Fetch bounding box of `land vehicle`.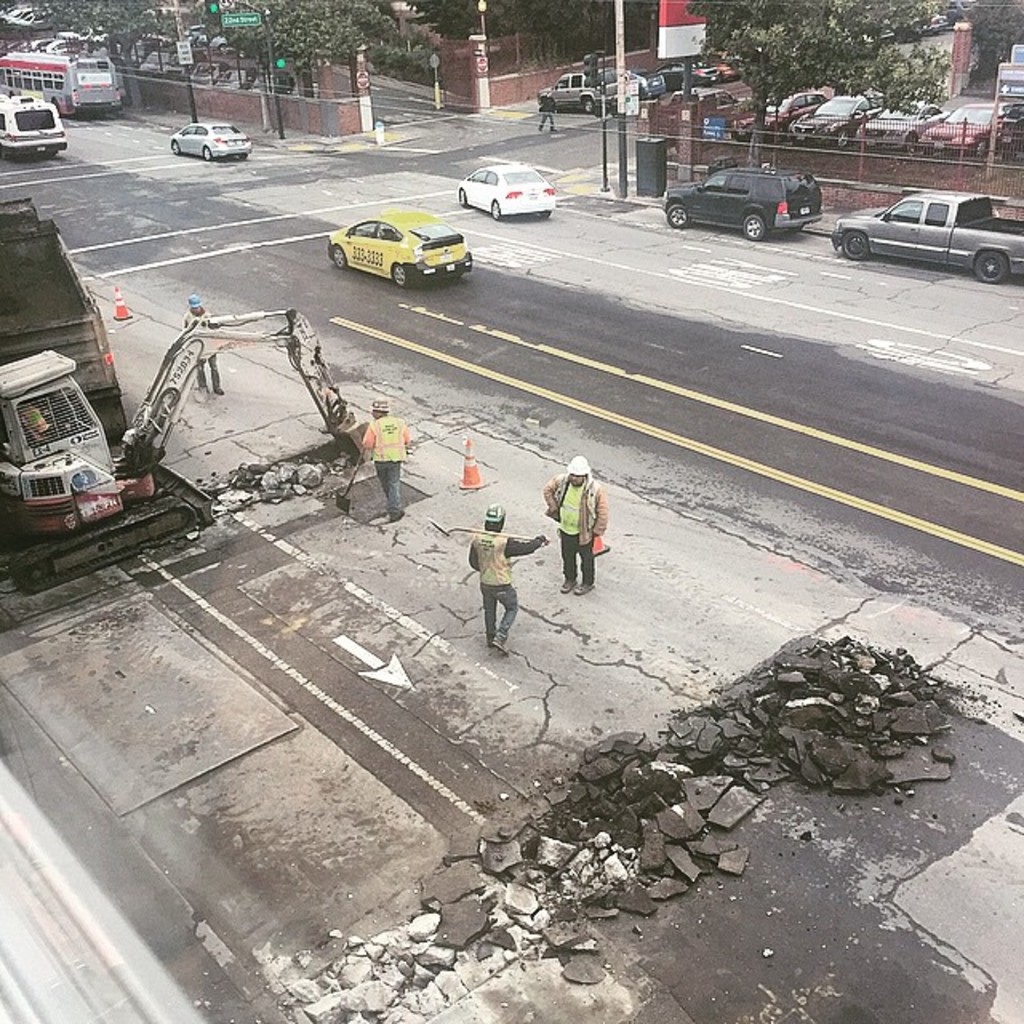
Bbox: bbox=(222, 69, 243, 85).
